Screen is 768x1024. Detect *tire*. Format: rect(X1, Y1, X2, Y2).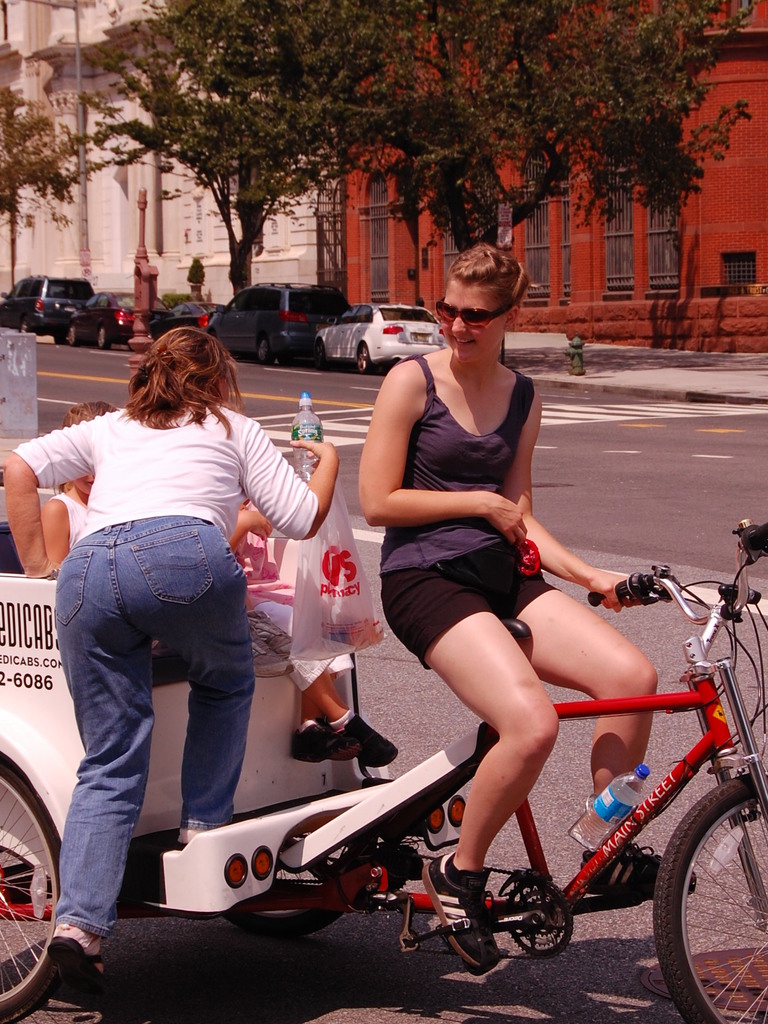
rect(258, 336, 273, 368).
